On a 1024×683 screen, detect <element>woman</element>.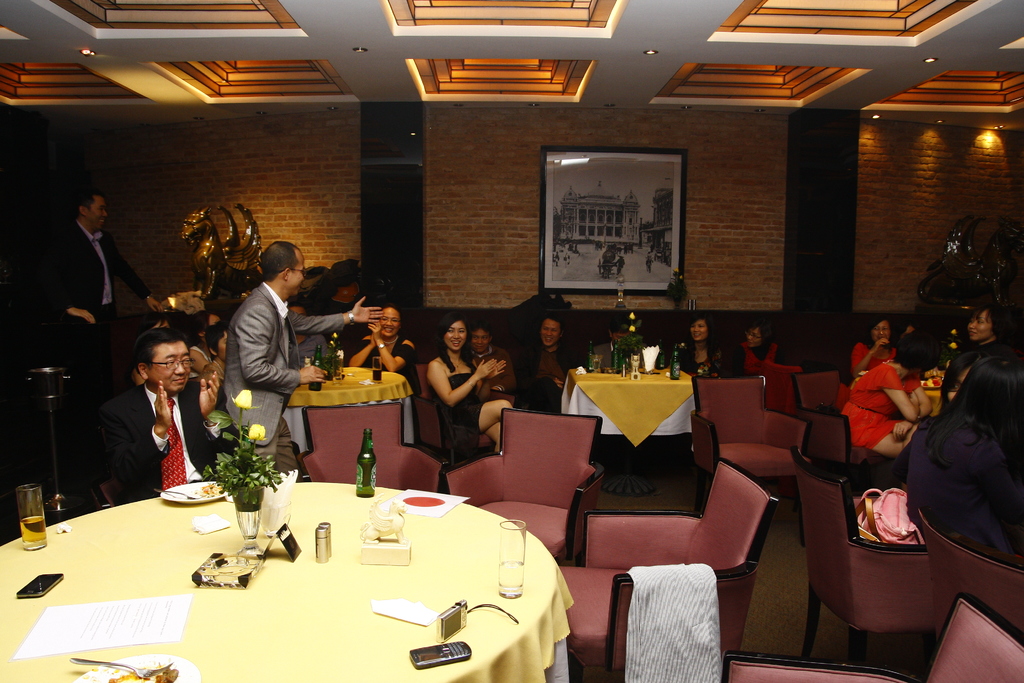
(left=733, top=318, right=804, bottom=378).
